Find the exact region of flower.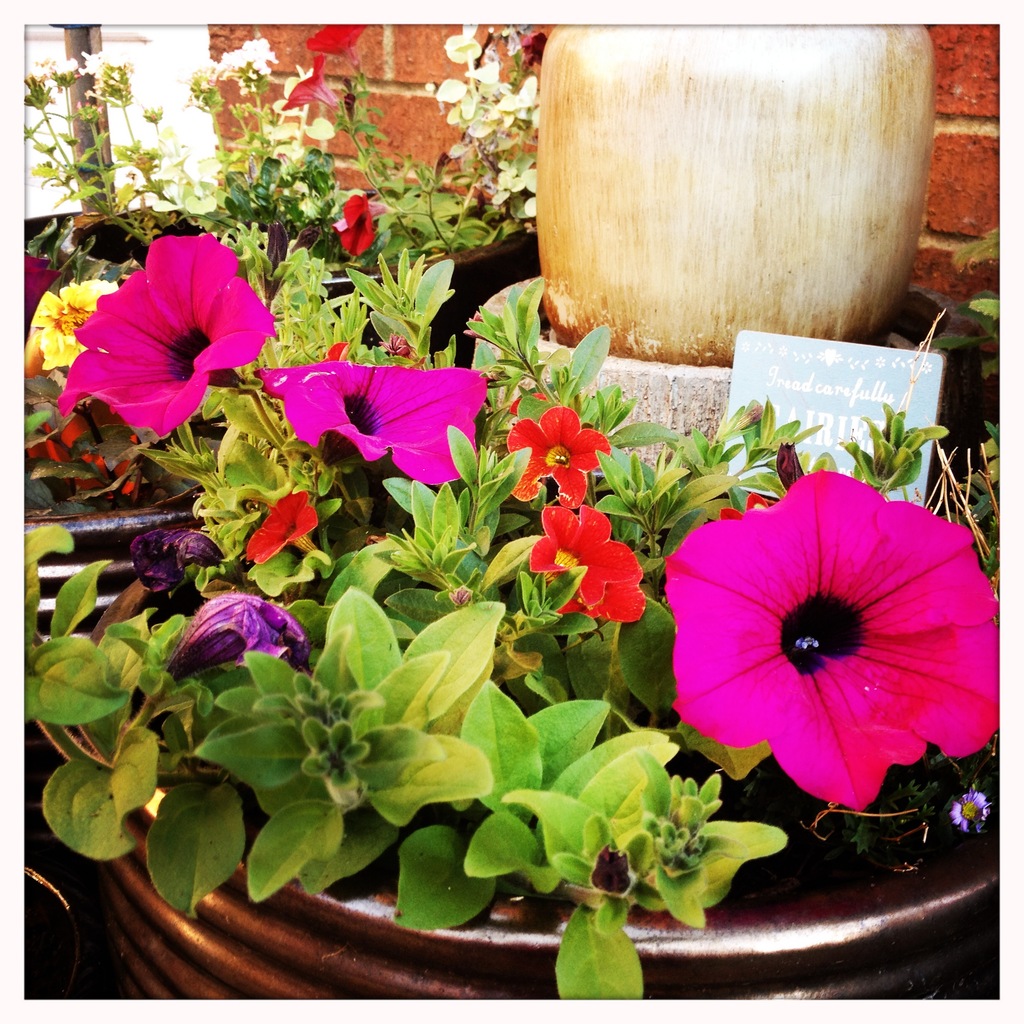
Exact region: box=[193, 42, 280, 90].
